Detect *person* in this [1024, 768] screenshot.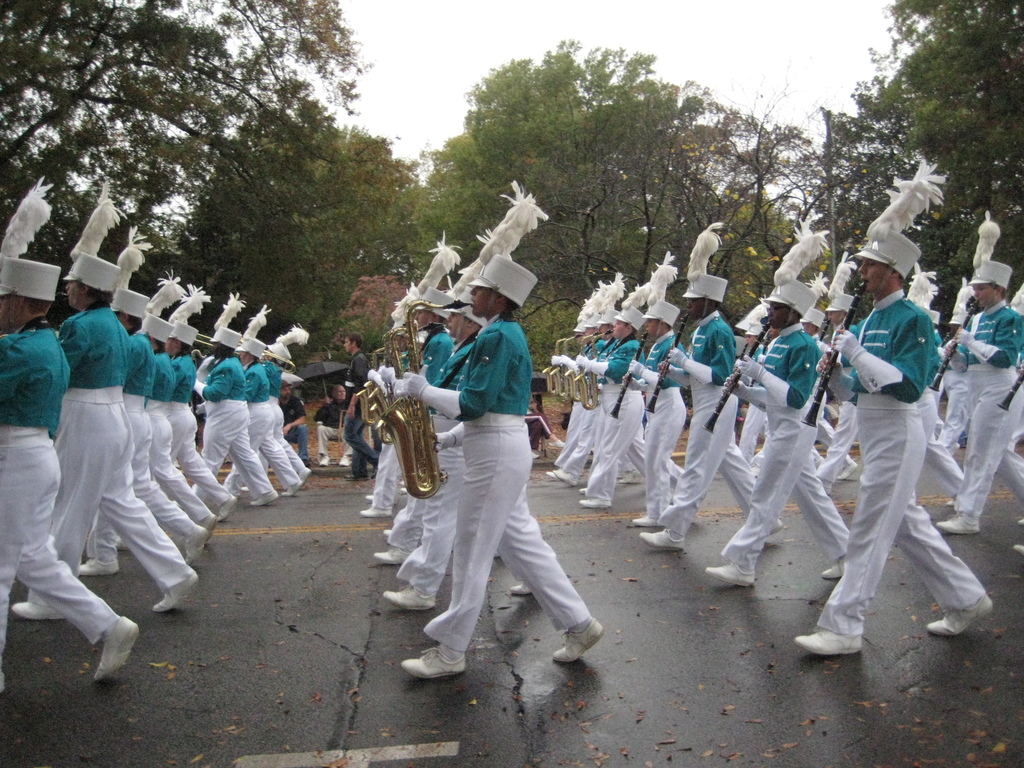
Detection: bbox(272, 371, 308, 463).
